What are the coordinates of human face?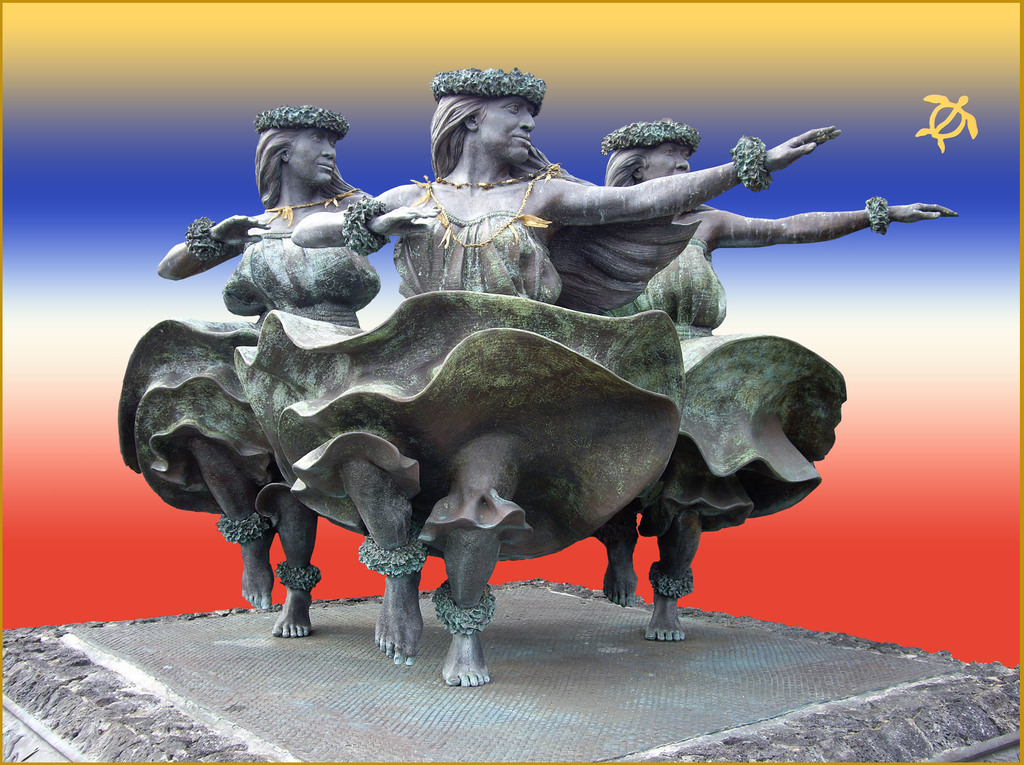
[x1=638, y1=141, x2=691, y2=177].
